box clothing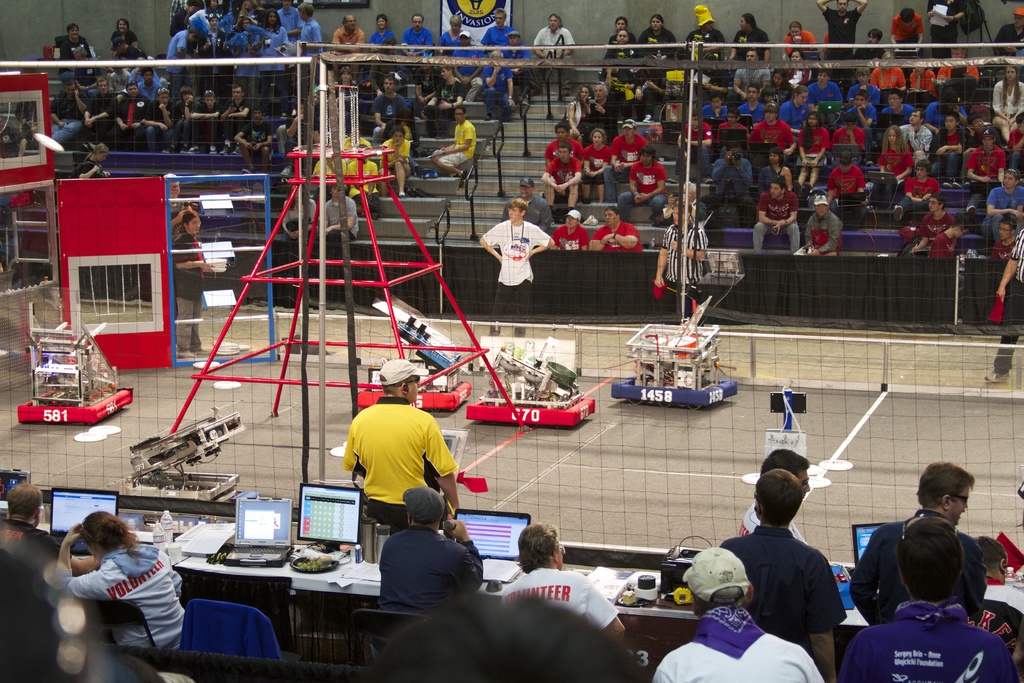
<region>500, 193, 553, 233</region>
